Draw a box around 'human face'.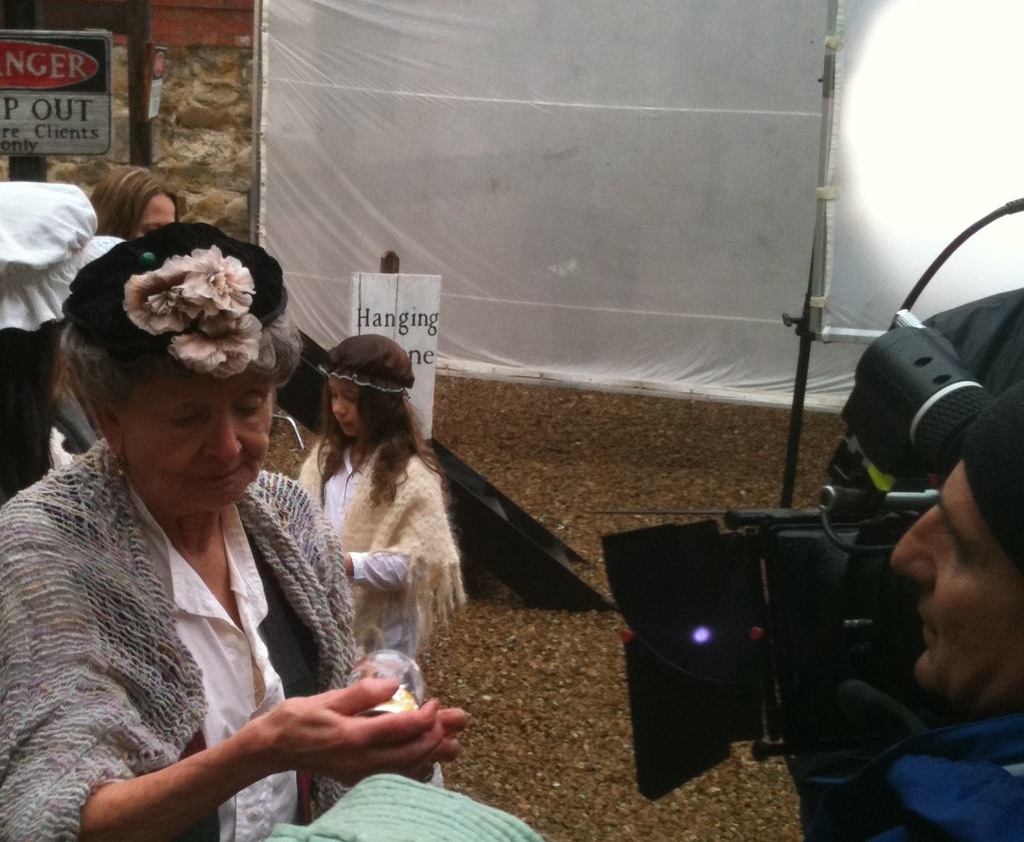
pyautogui.locateOnScreen(878, 449, 1004, 696).
